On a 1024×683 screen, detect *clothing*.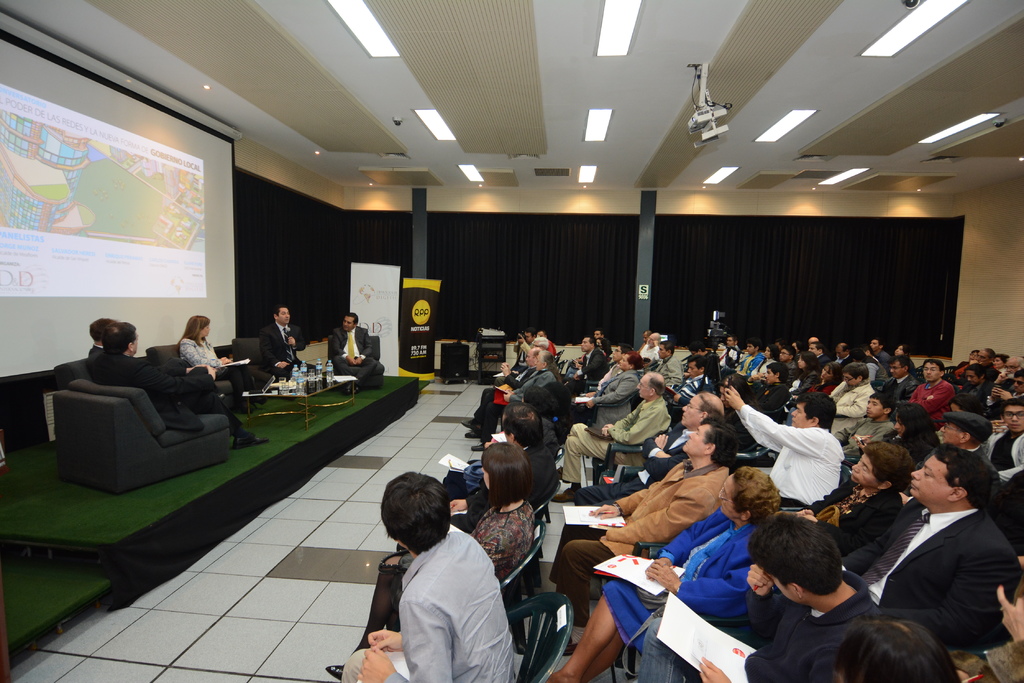
rect(607, 399, 675, 449).
